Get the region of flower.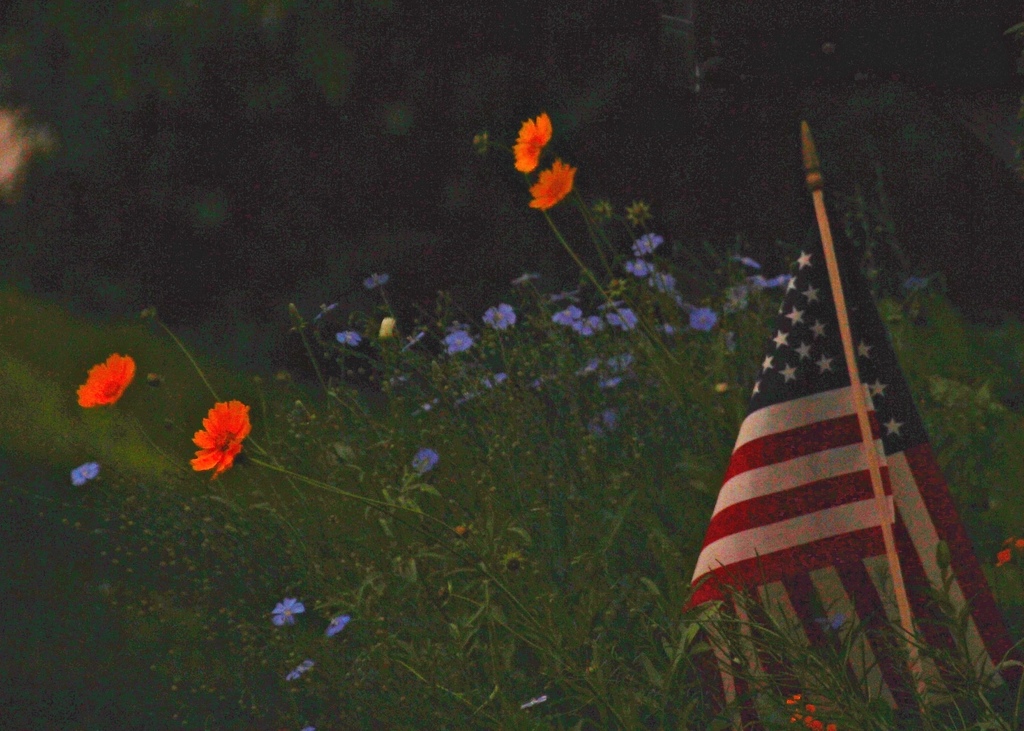
pyautogui.locateOnScreen(279, 659, 317, 677).
